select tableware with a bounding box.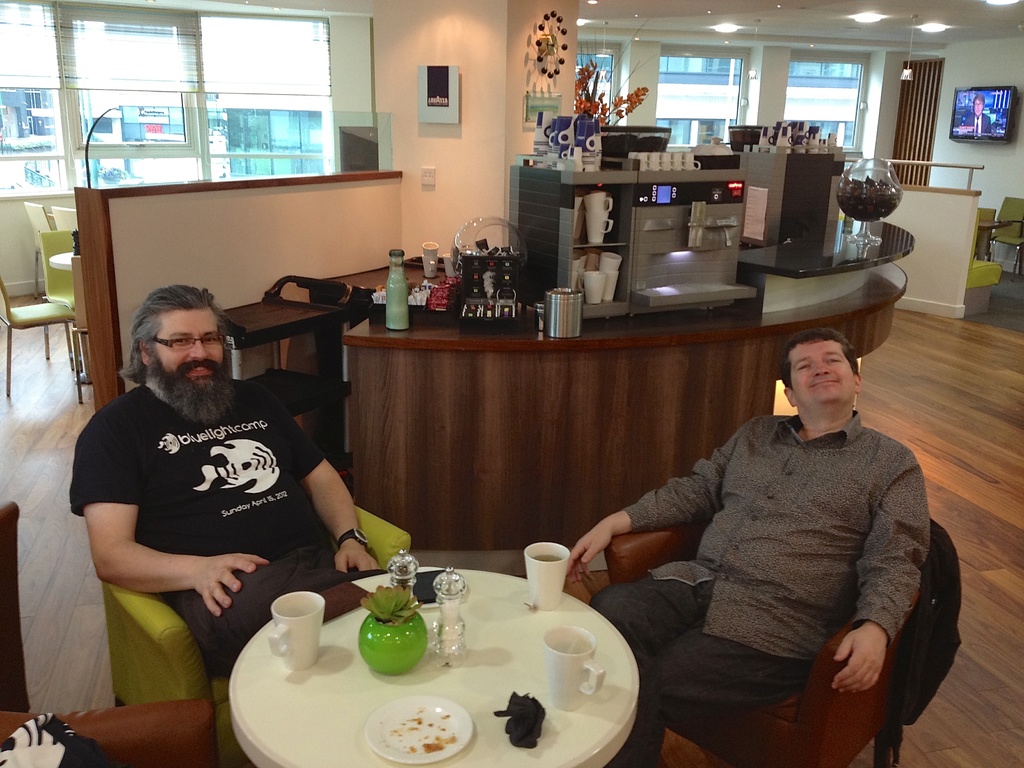
{"x1": 624, "y1": 148, "x2": 703, "y2": 171}.
